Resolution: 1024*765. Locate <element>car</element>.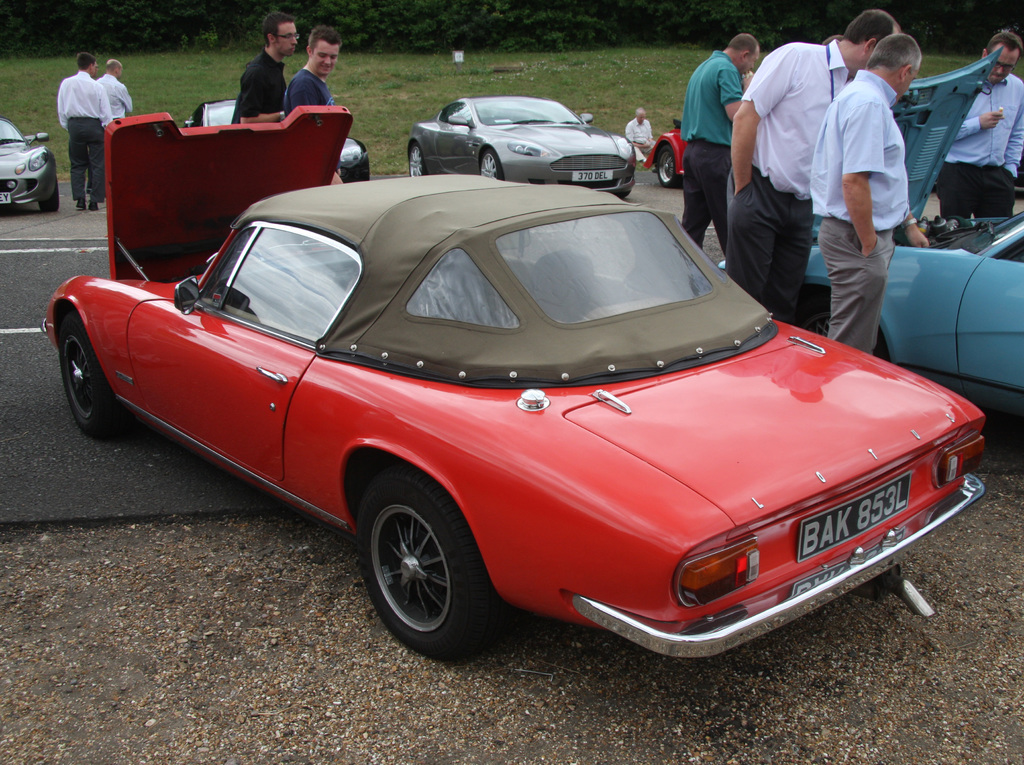
locate(182, 94, 371, 183).
